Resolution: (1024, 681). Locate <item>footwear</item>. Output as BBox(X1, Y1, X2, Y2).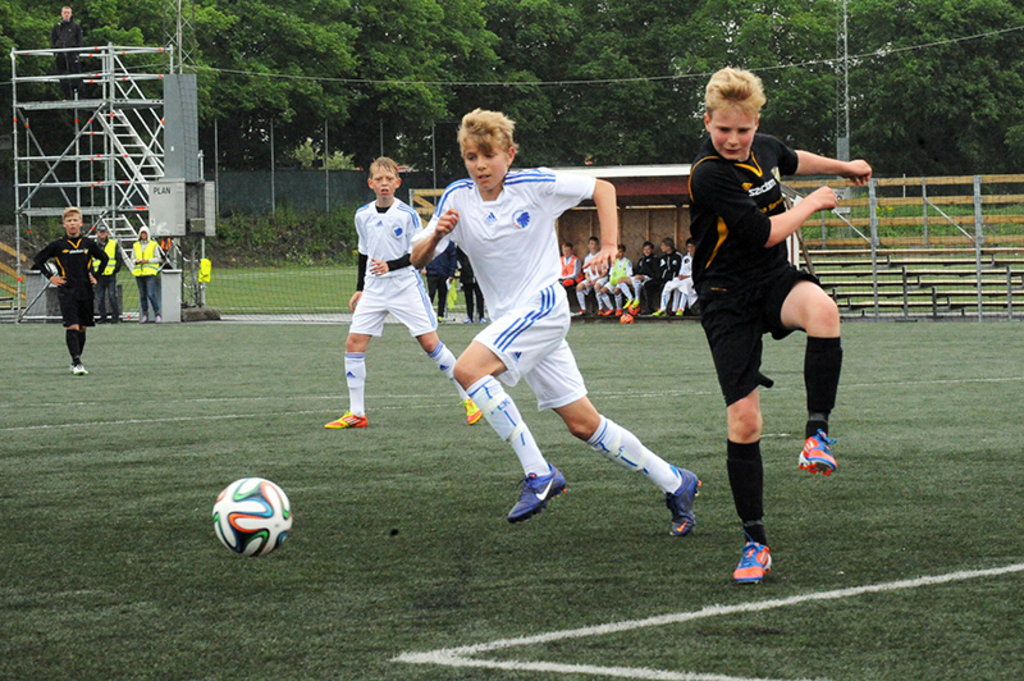
BBox(508, 470, 562, 526).
